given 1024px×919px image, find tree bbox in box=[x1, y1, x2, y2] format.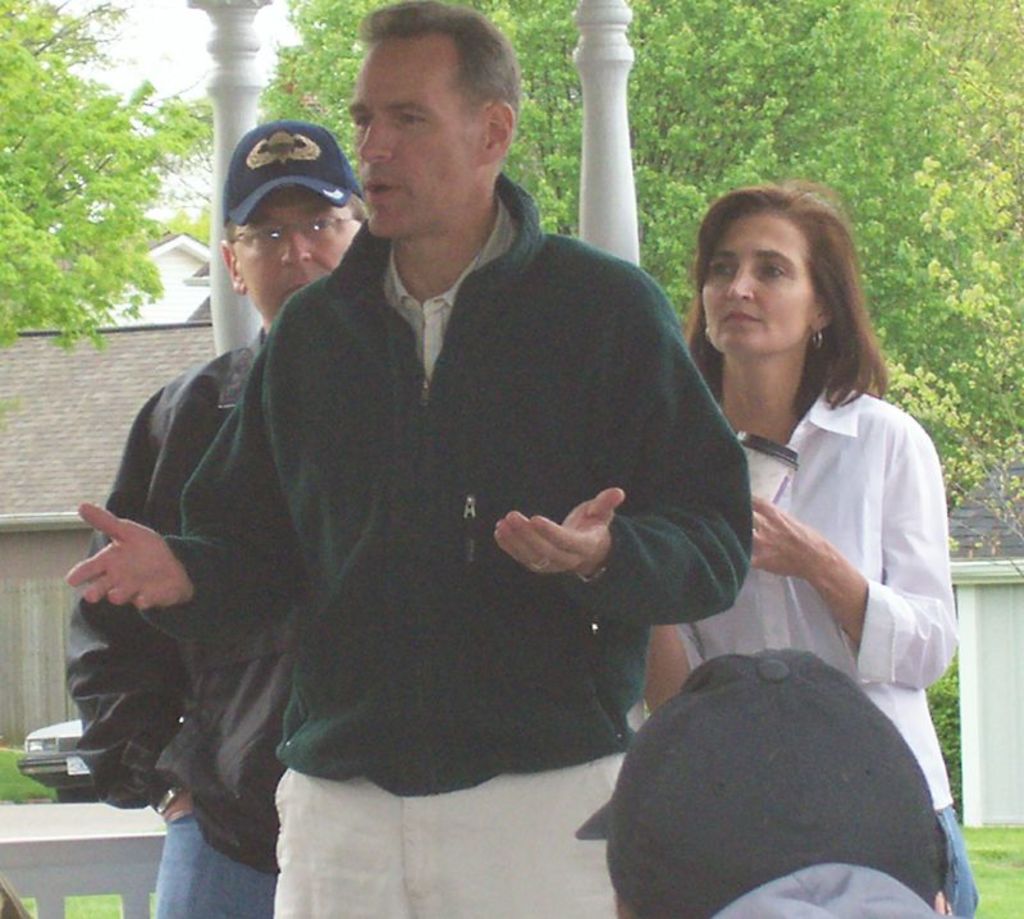
box=[3, 29, 214, 399].
